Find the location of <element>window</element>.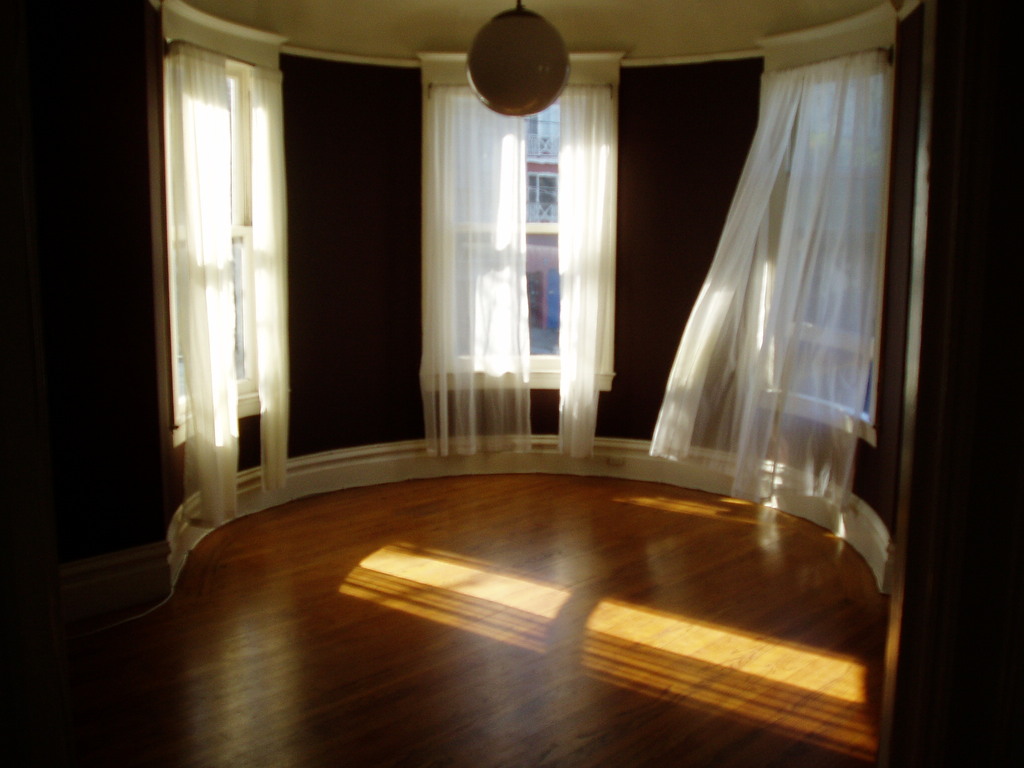
Location: 411, 59, 614, 404.
